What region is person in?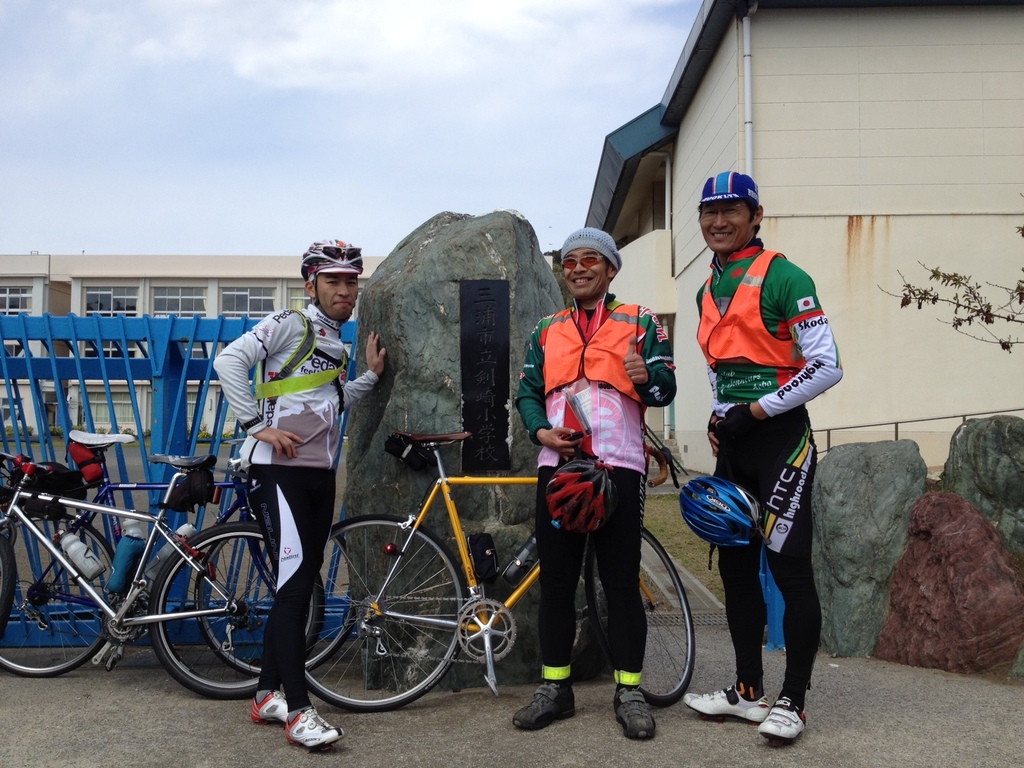
(left=211, top=239, right=395, bottom=748).
